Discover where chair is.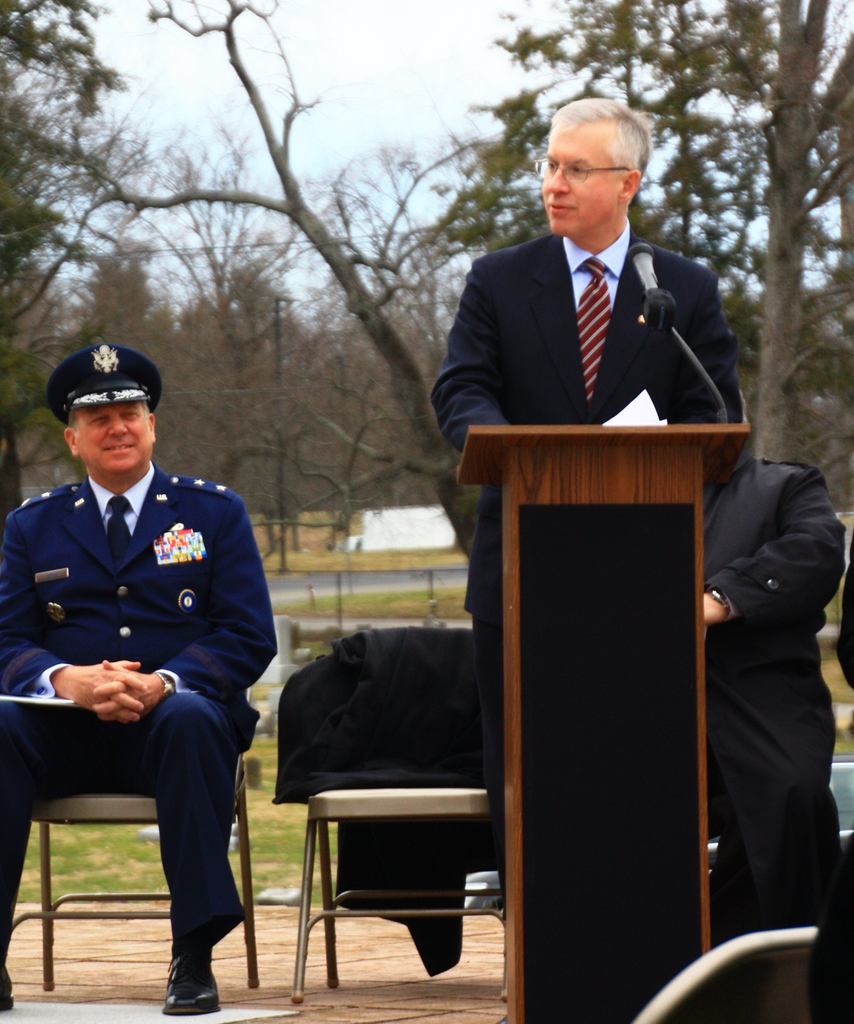
Discovered at pyautogui.locateOnScreen(252, 638, 507, 1005).
